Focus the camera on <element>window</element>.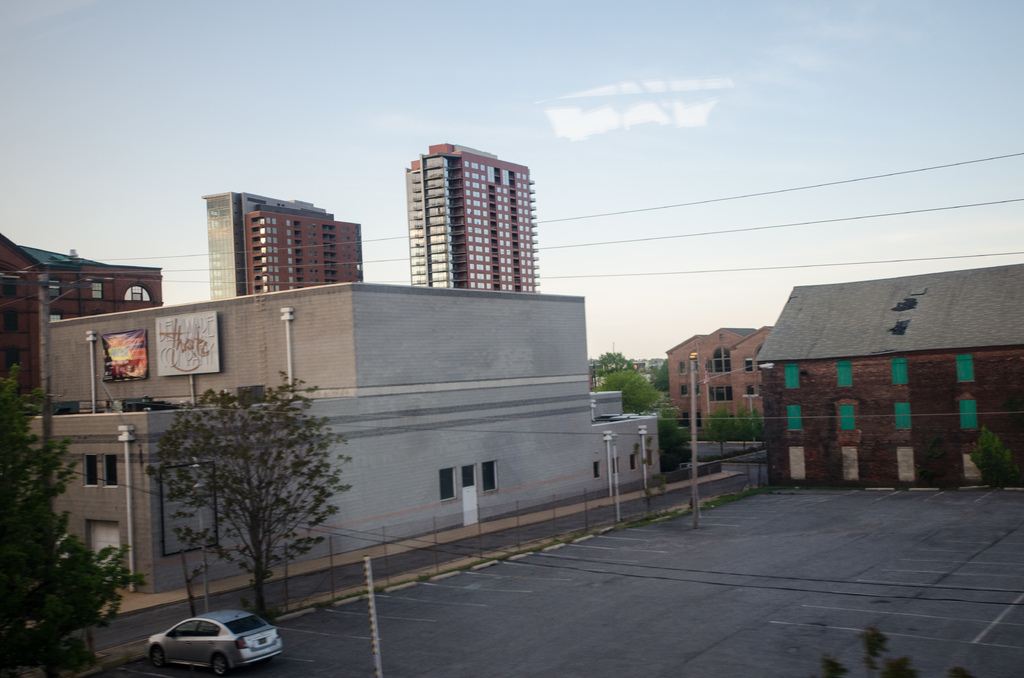
Focus region: bbox=[706, 346, 728, 371].
